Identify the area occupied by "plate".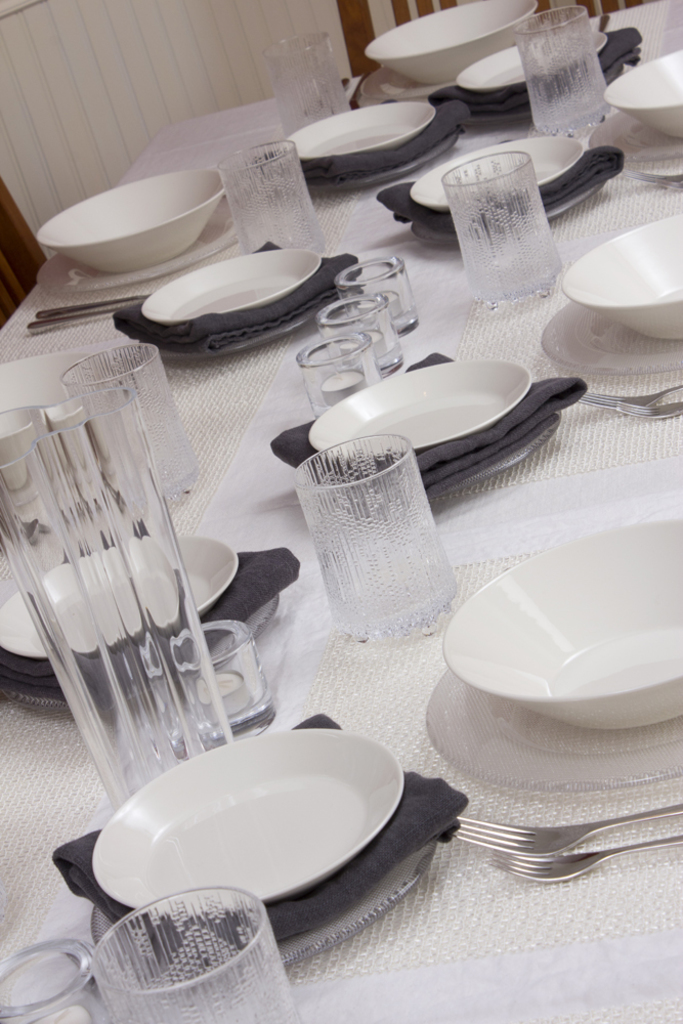
Area: [418,413,556,510].
